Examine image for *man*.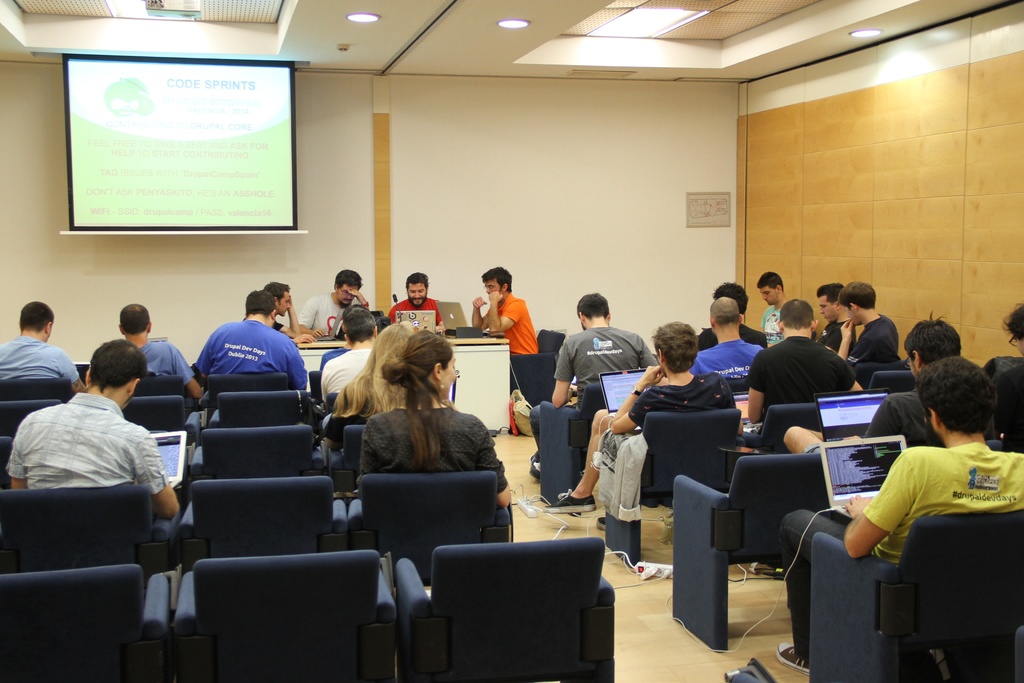
Examination result: [12, 364, 175, 531].
